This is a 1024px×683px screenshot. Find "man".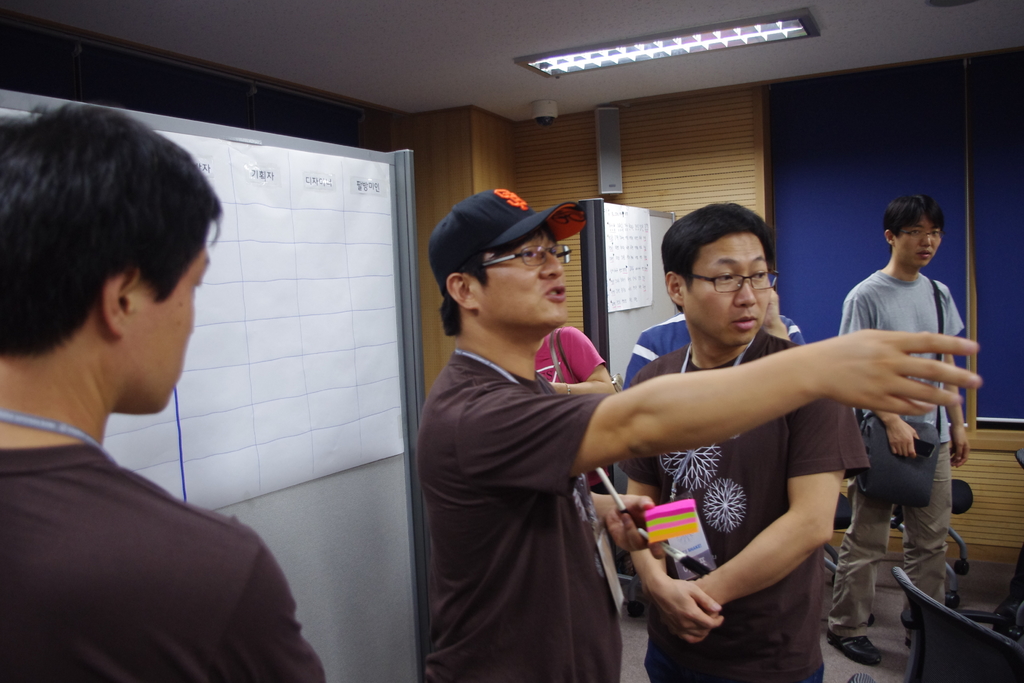
Bounding box: <bbox>608, 200, 878, 682</bbox>.
